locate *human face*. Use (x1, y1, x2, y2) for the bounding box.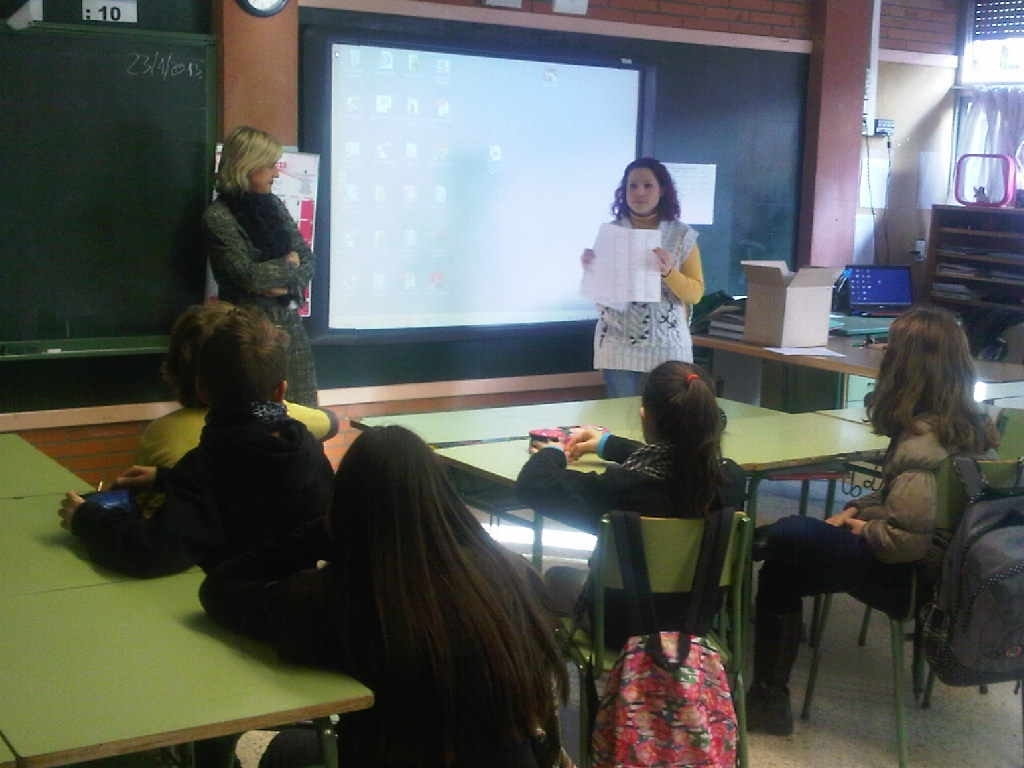
(249, 160, 281, 195).
